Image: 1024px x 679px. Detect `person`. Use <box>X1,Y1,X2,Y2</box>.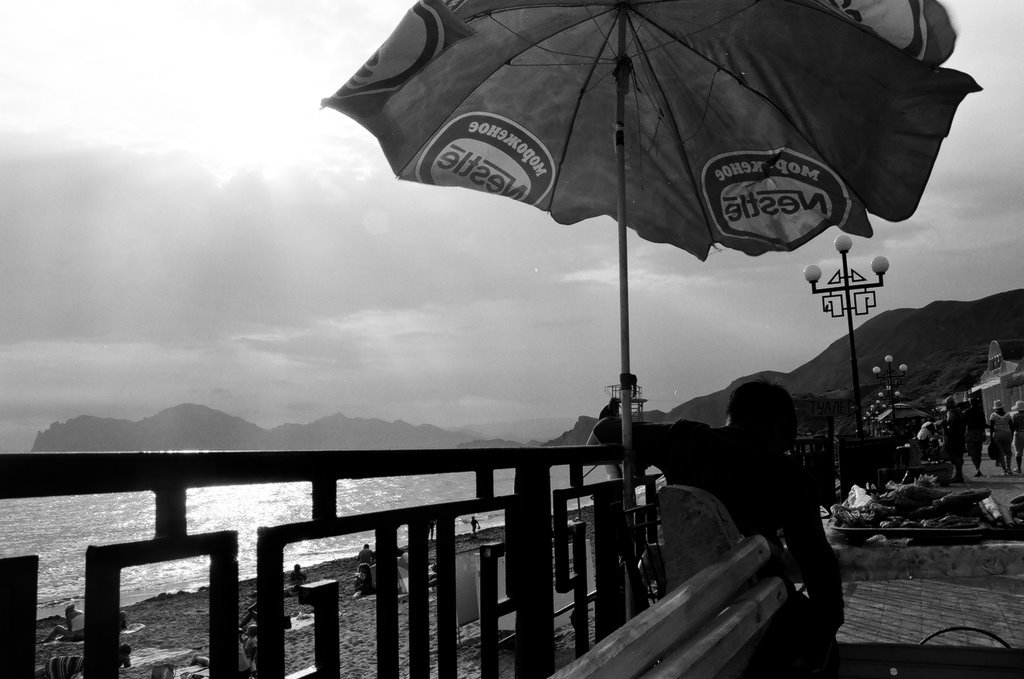
<box>945,392,962,481</box>.
